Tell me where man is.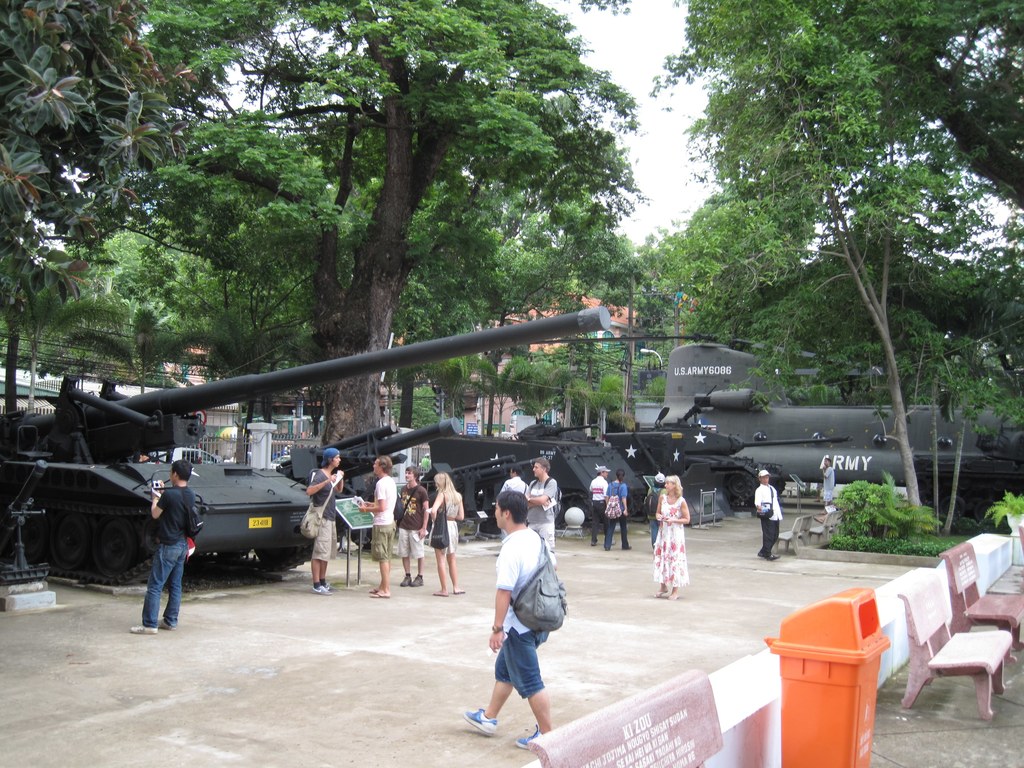
man is at x1=129 y1=459 x2=193 y2=632.
